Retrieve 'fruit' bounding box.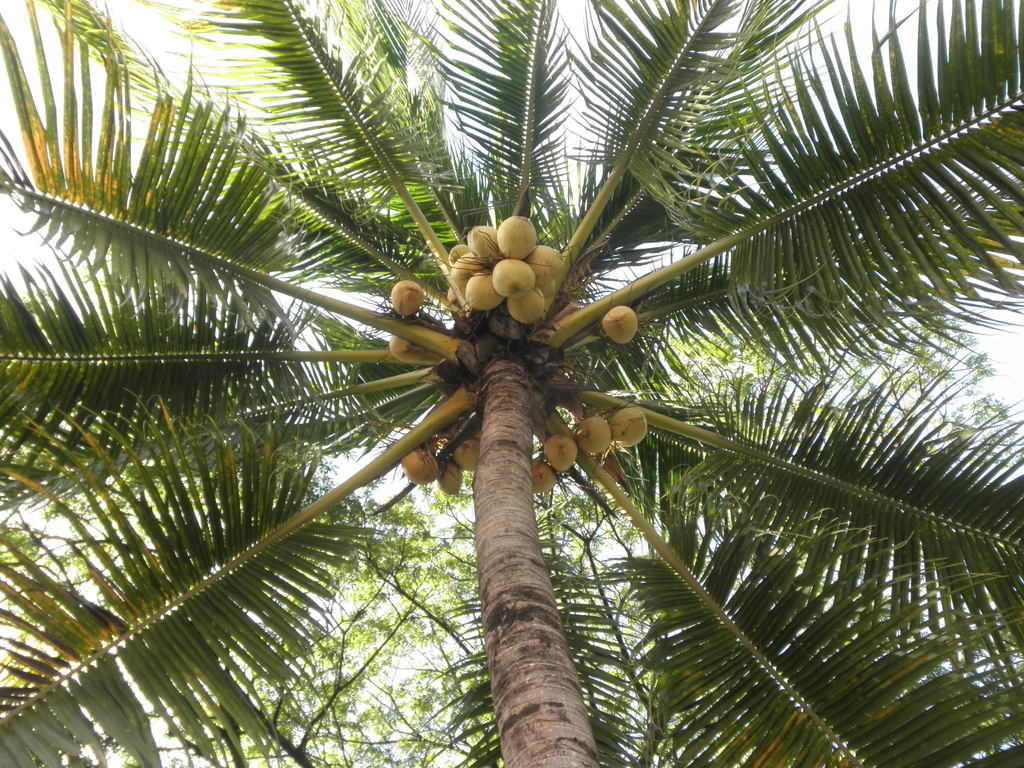
Bounding box: l=488, t=254, r=538, b=296.
